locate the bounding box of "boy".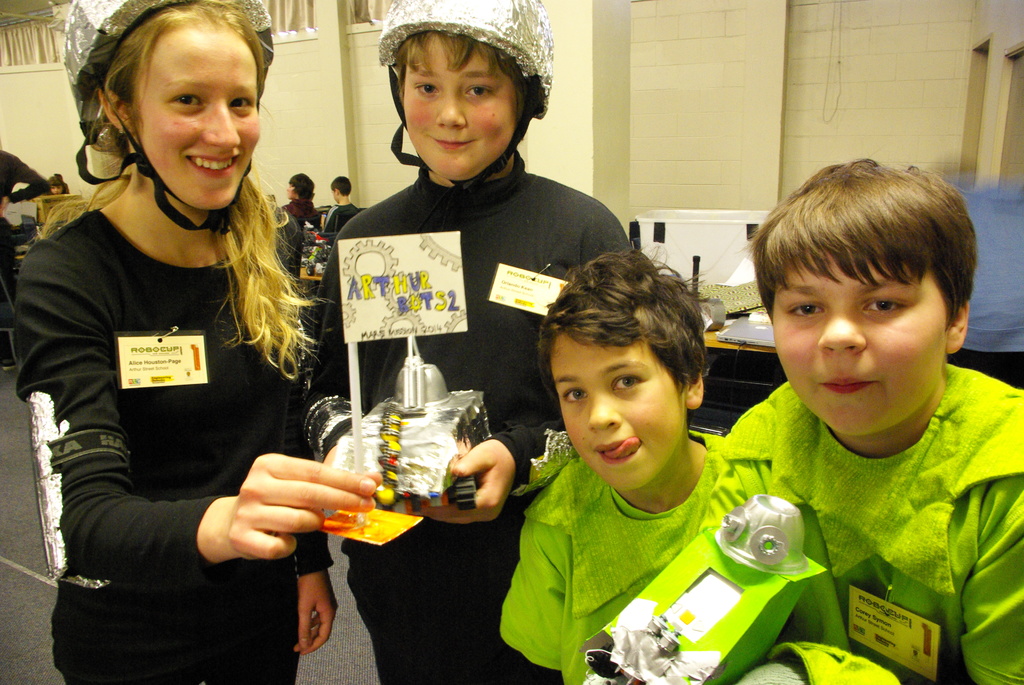
Bounding box: crop(735, 129, 1023, 684).
